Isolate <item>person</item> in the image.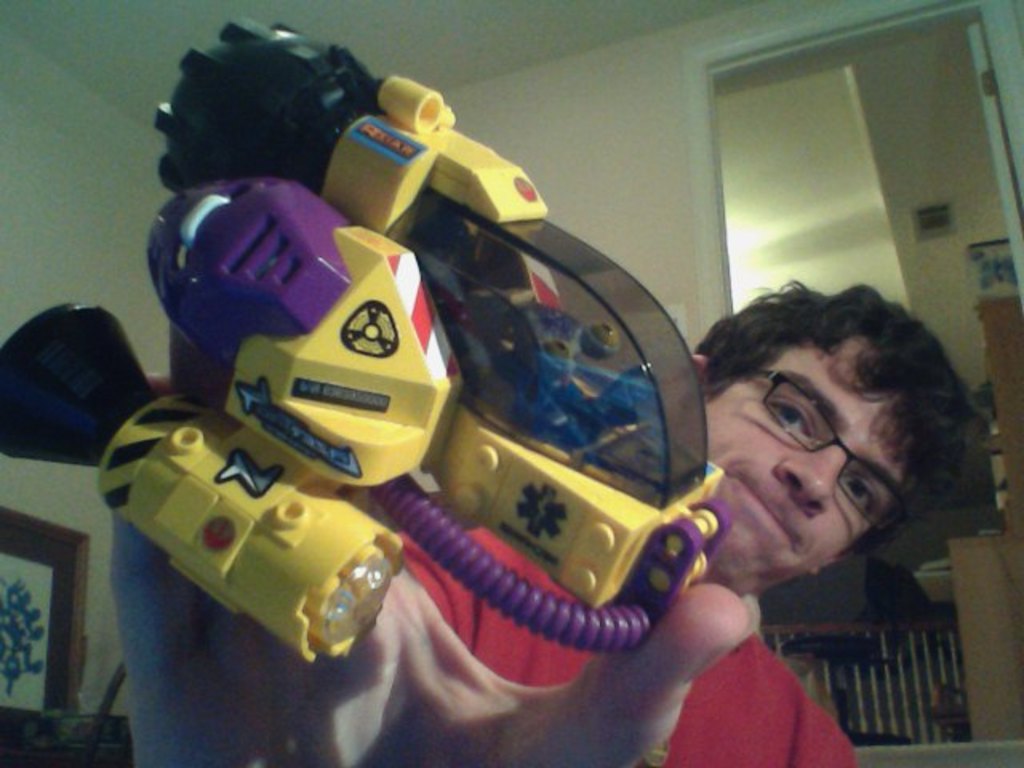
Isolated region: 109 275 982 766.
